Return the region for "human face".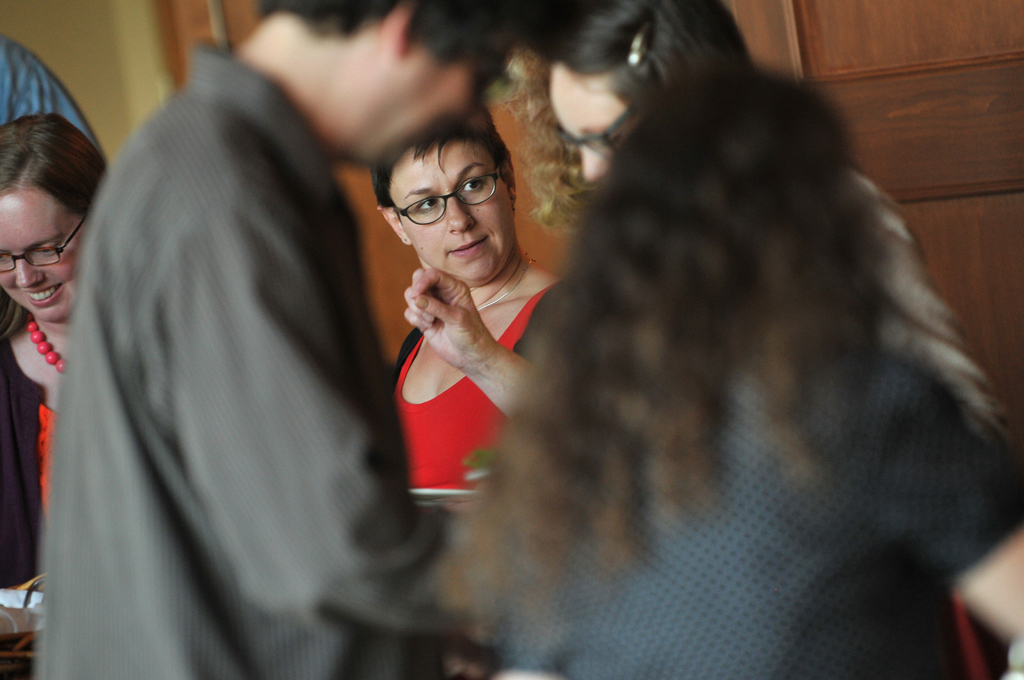
select_region(545, 60, 639, 179).
